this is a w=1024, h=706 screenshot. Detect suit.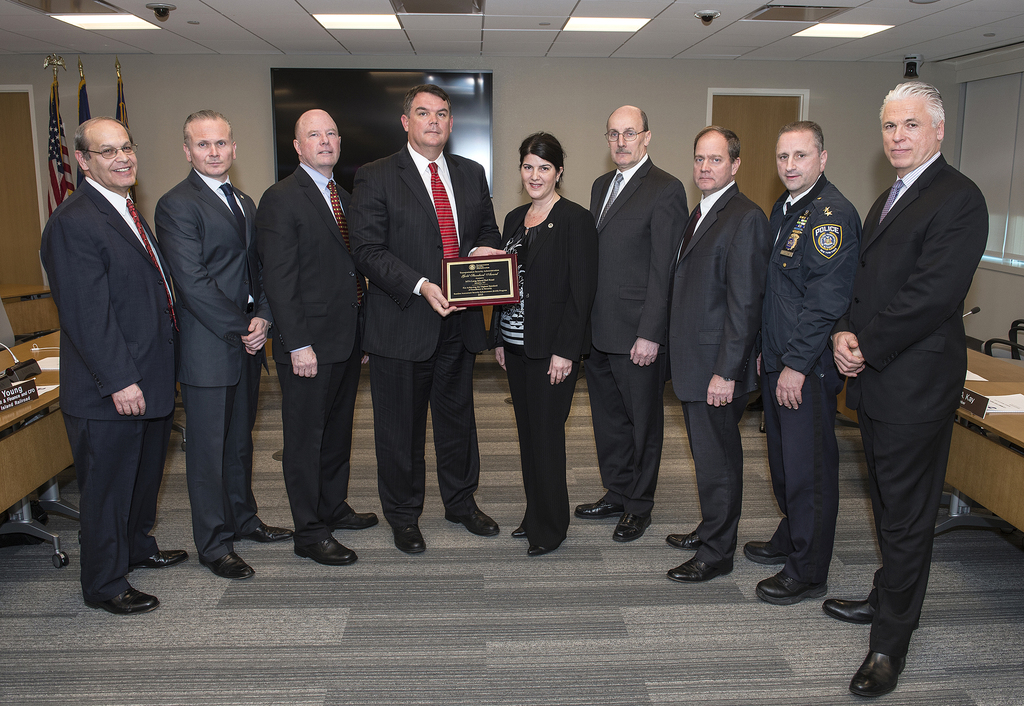
bbox(486, 189, 604, 551).
